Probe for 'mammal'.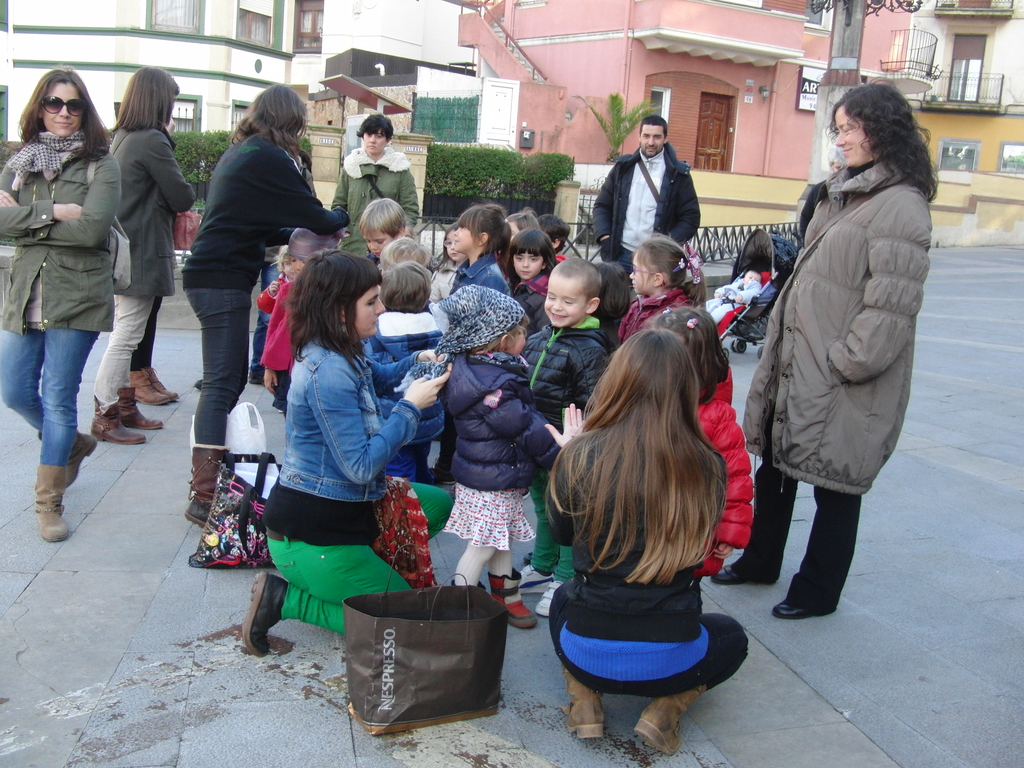
Probe result: 506, 203, 540, 236.
